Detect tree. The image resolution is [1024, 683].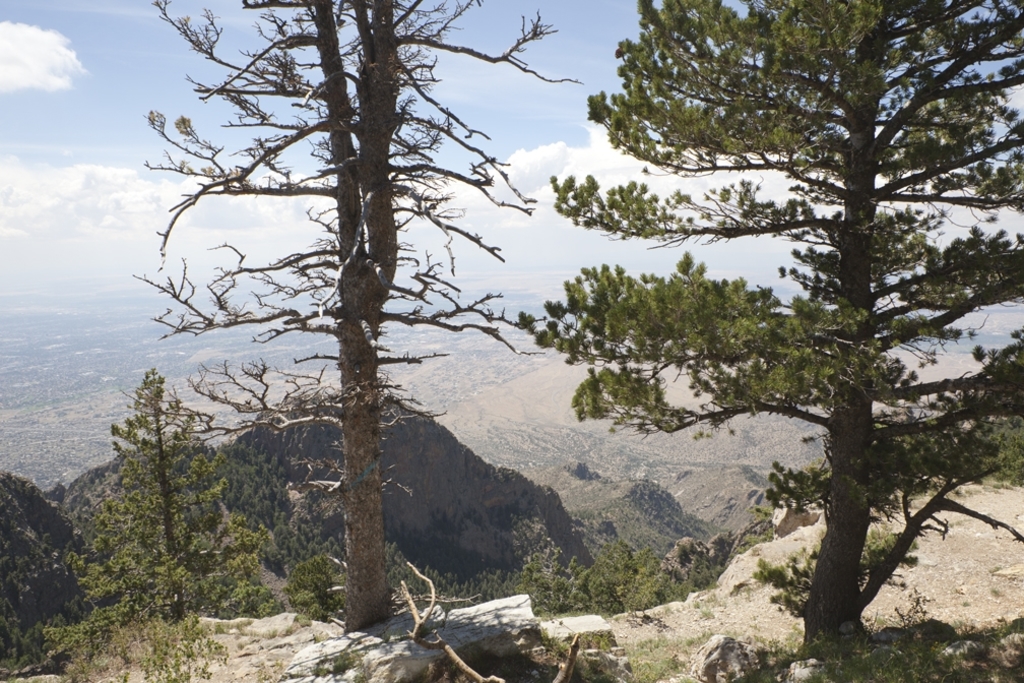
[left=76, top=371, right=284, bottom=642].
